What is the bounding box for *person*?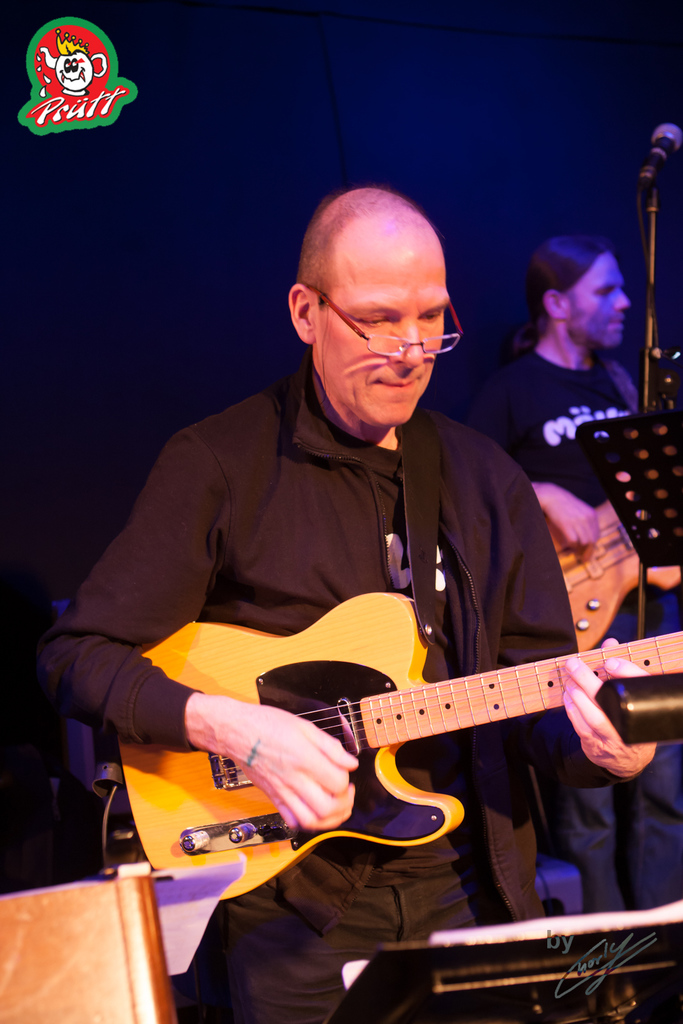
[x1=84, y1=184, x2=616, y2=979].
